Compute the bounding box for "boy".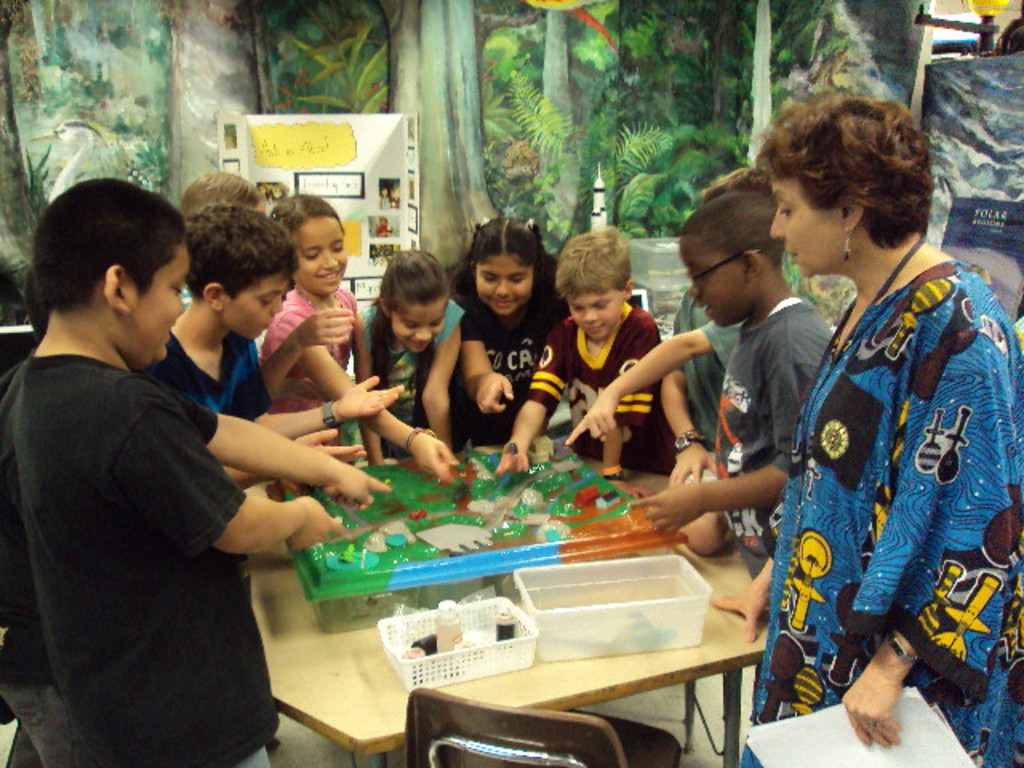
[left=8, top=176, right=395, bottom=766].
